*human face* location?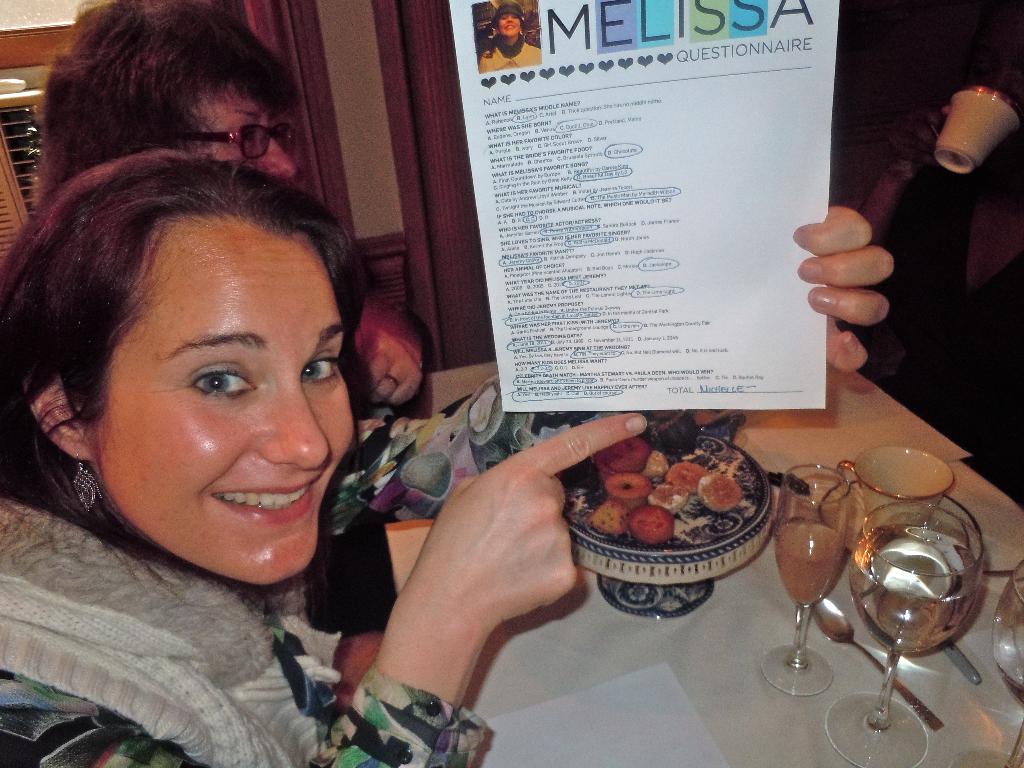
x1=187, y1=88, x2=298, y2=180
